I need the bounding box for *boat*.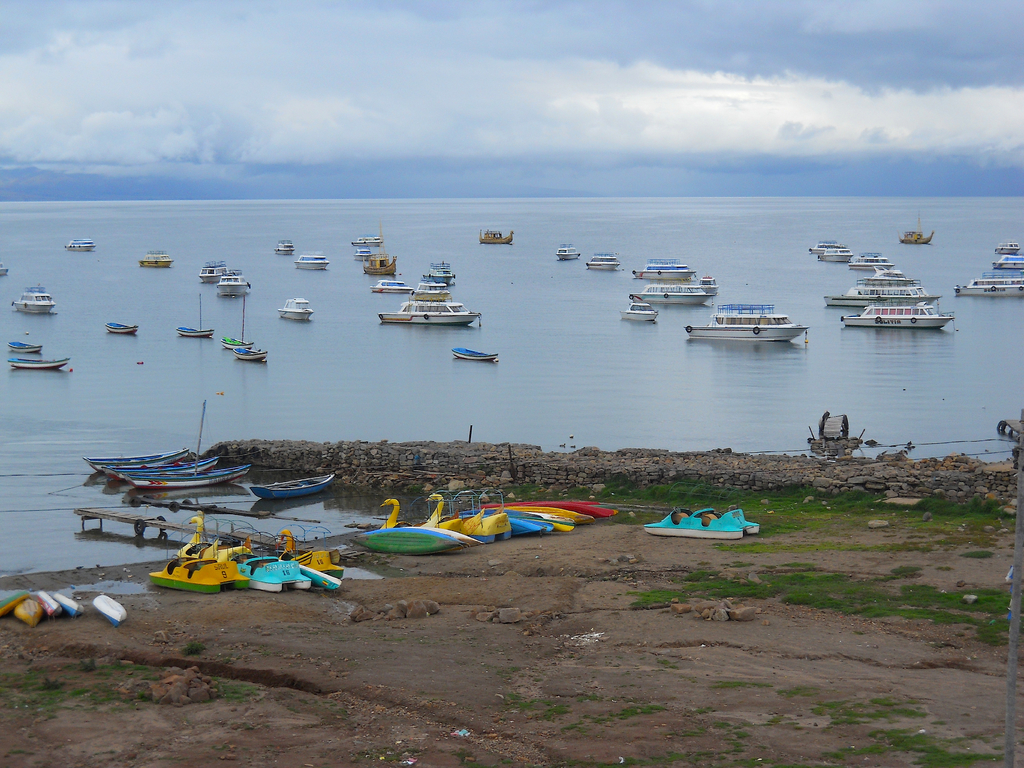
Here it is: 839, 302, 957, 328.
